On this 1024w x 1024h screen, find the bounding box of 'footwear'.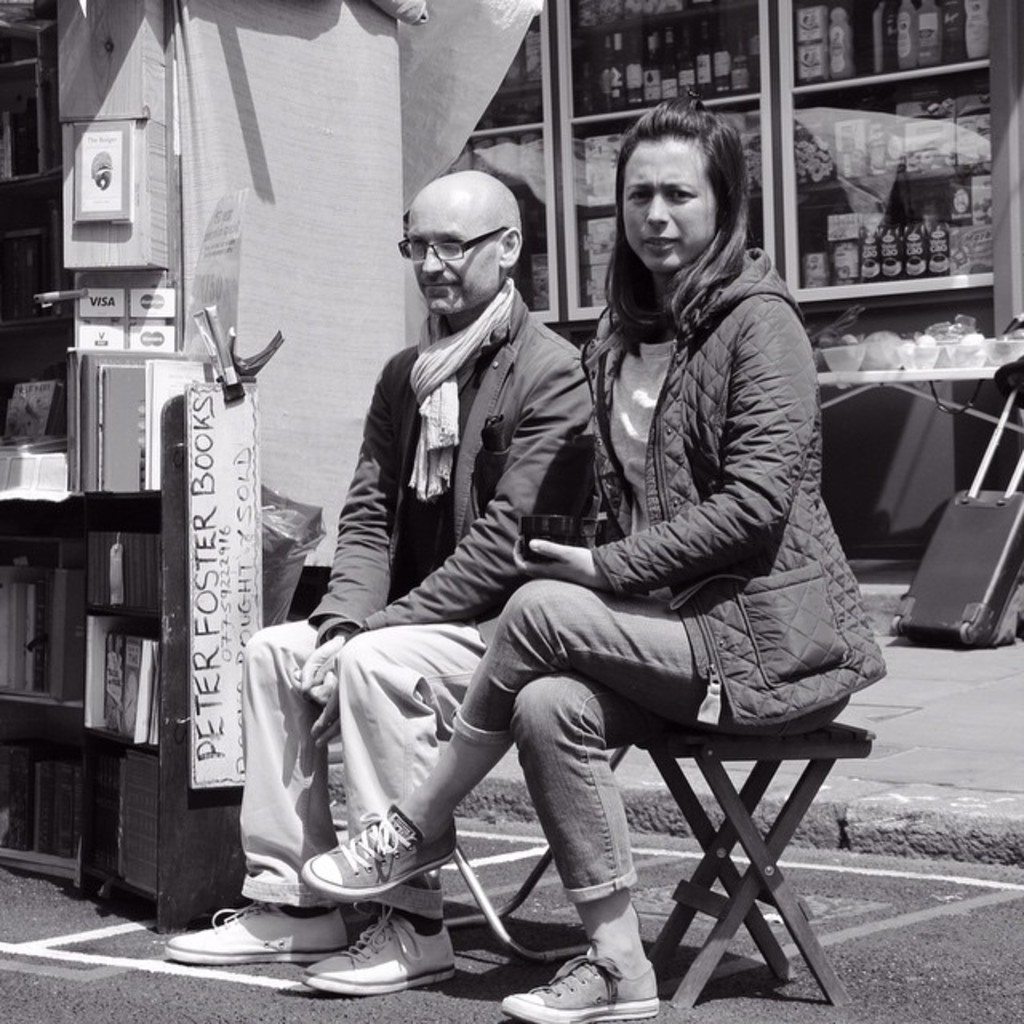
Bounding box: (x1=294, y1=818, x2=448, y2=941).
